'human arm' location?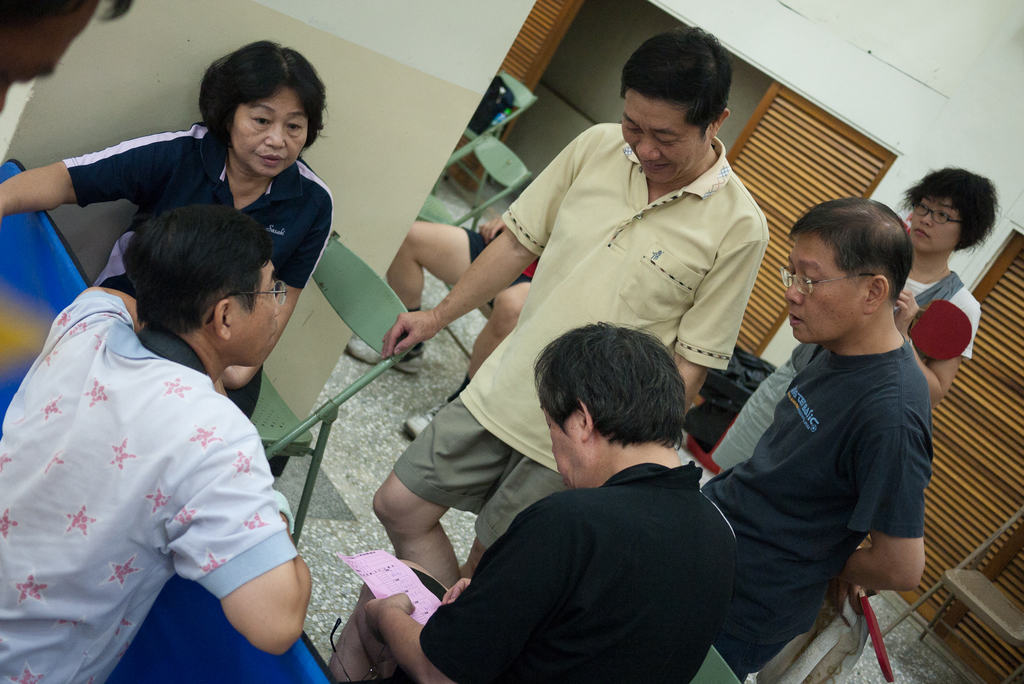
[168, 421, 317, 659]
